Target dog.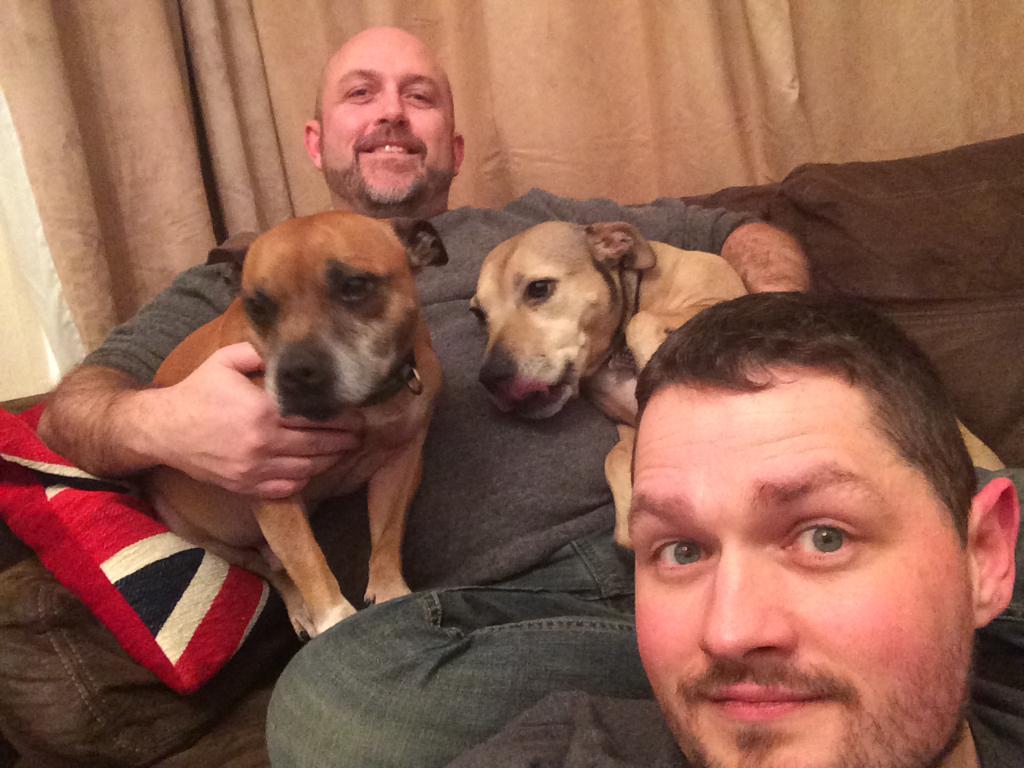
Target region: BBox(463, 221, 1006, 767).
